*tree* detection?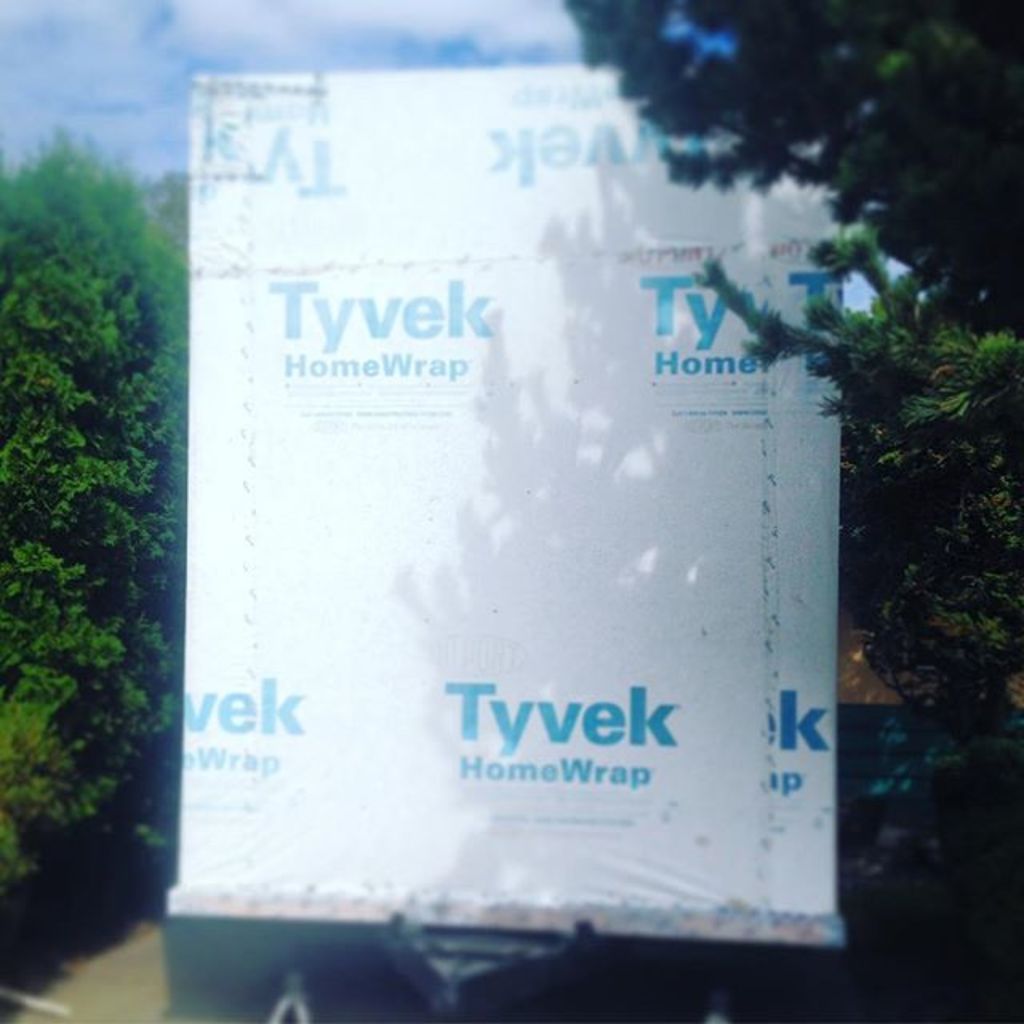
box(0, 112, 181, 926)
